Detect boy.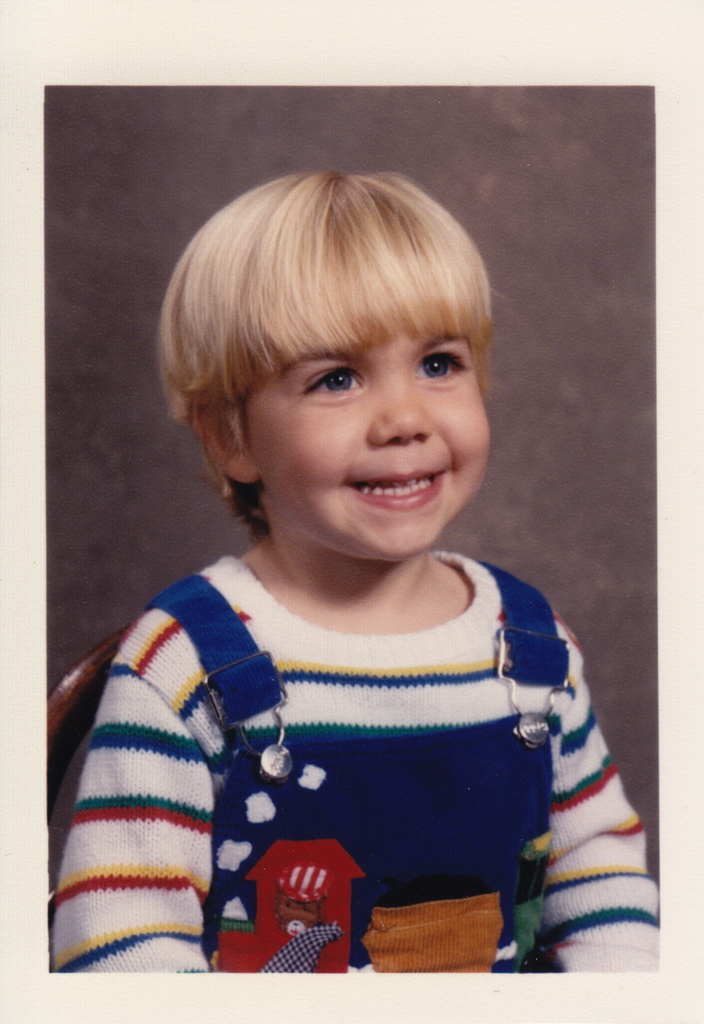
Detected at bbox=(53, 161, 659, 980).
